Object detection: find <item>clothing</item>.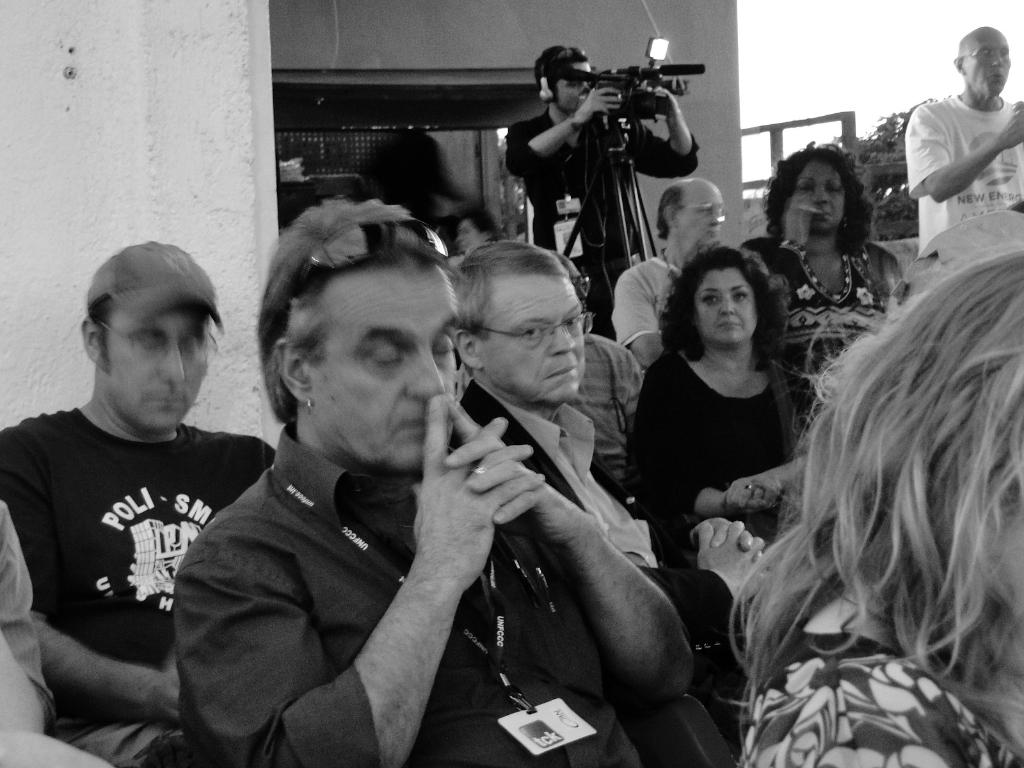
x1=902 y1=94 x2=1023 y2=252.
